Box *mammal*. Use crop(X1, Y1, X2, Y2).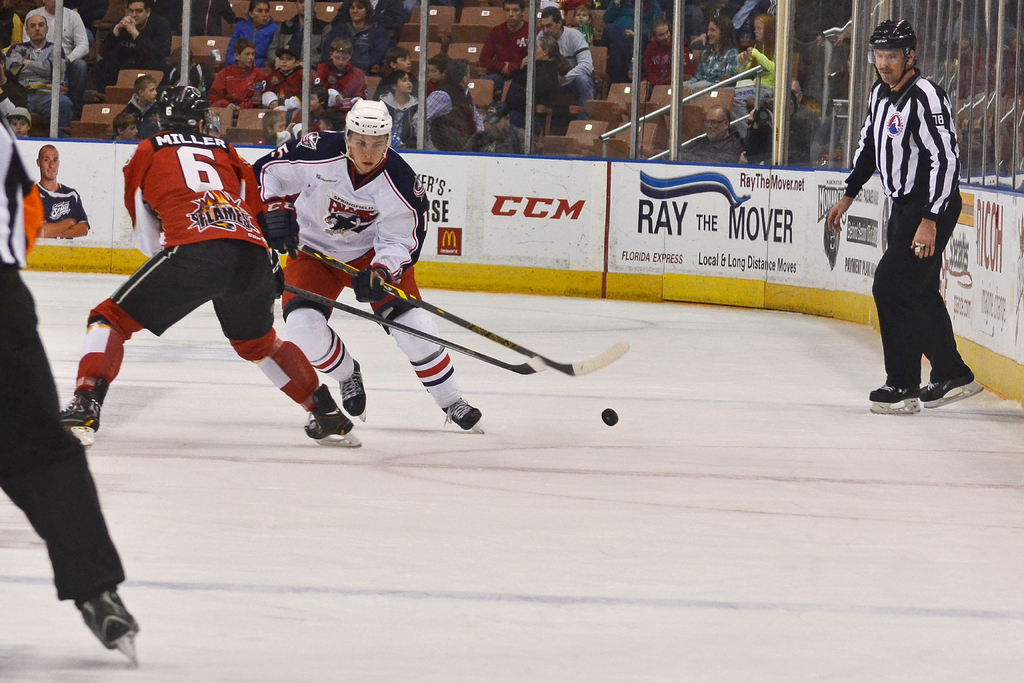
crop(830, 44, 984, 380).
